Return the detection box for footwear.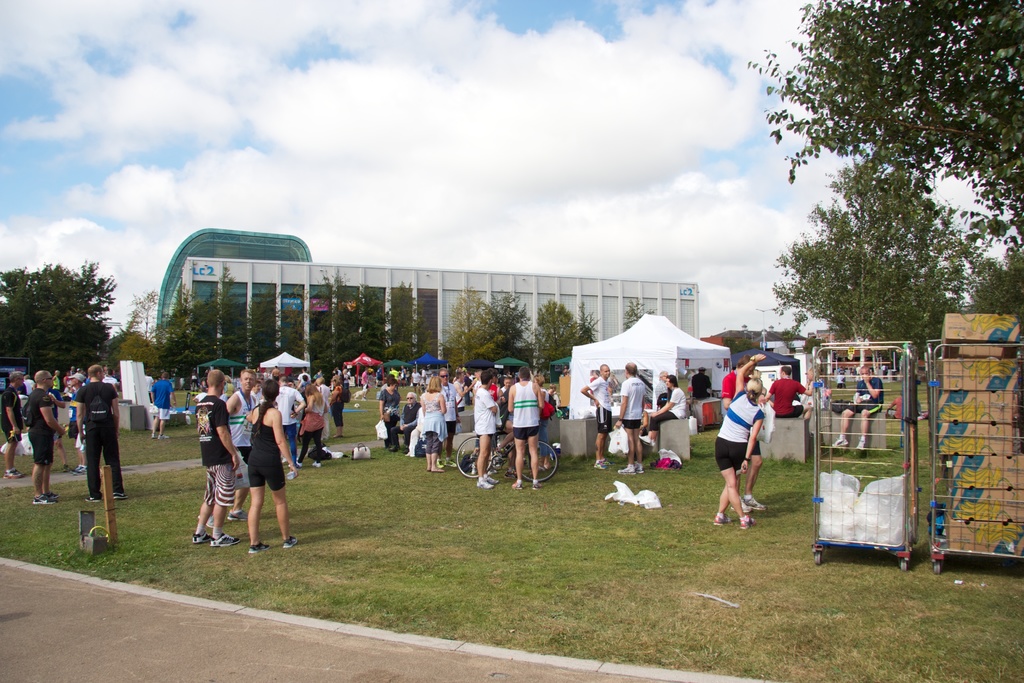
[x1=209, y1=531, x2=239, y2=546].
